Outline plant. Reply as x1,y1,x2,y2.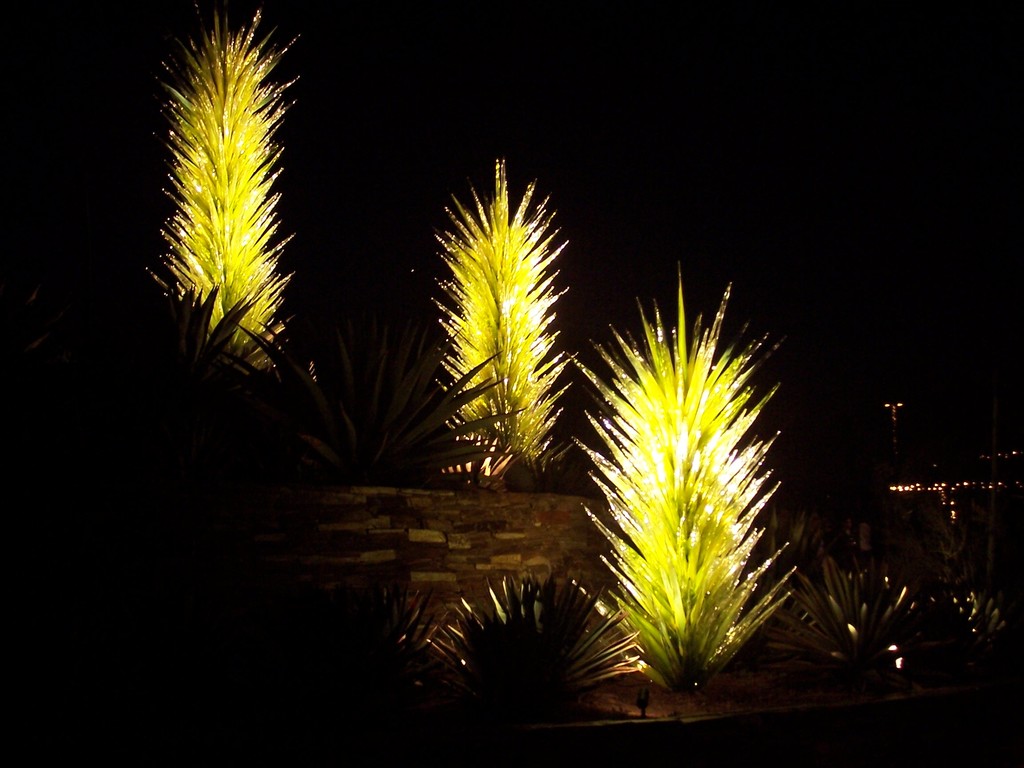
150,4,307,365.
